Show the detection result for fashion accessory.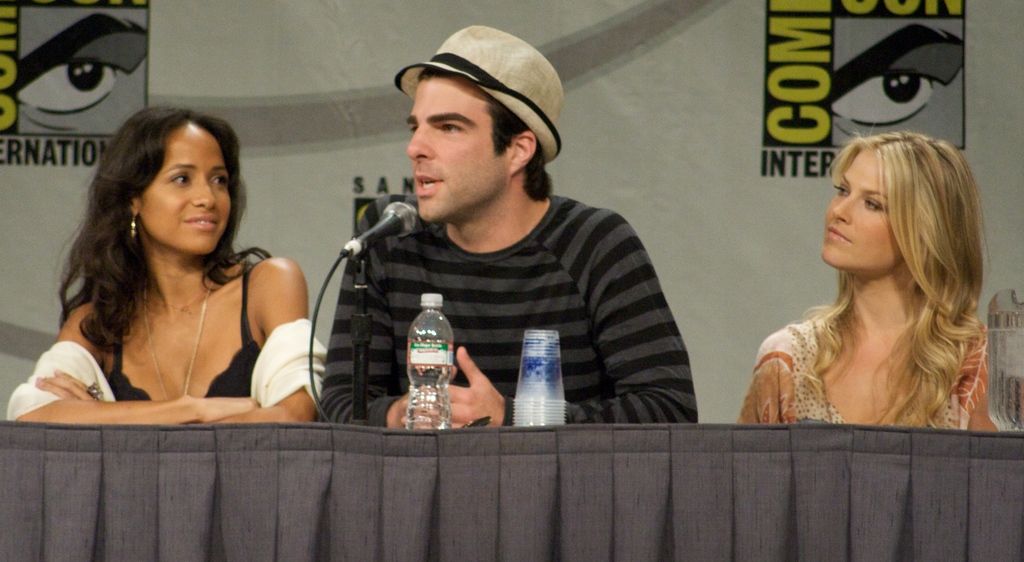
<region>147, 285, 208, 317</region>.
